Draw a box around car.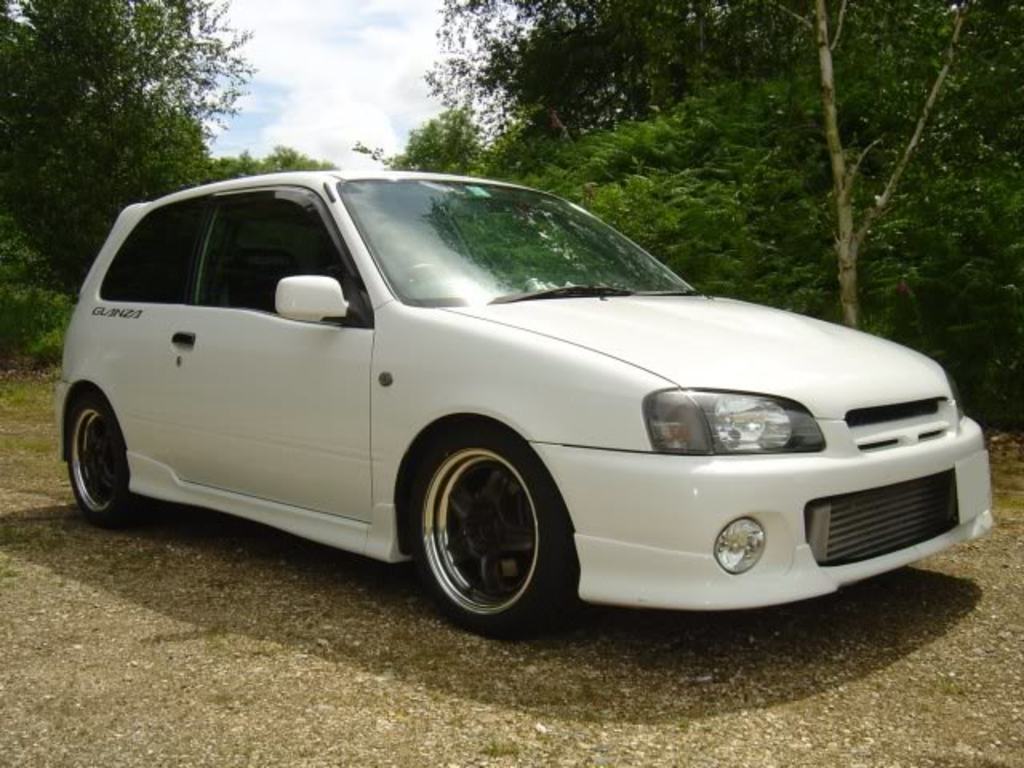
43, 166, 984, 627.
